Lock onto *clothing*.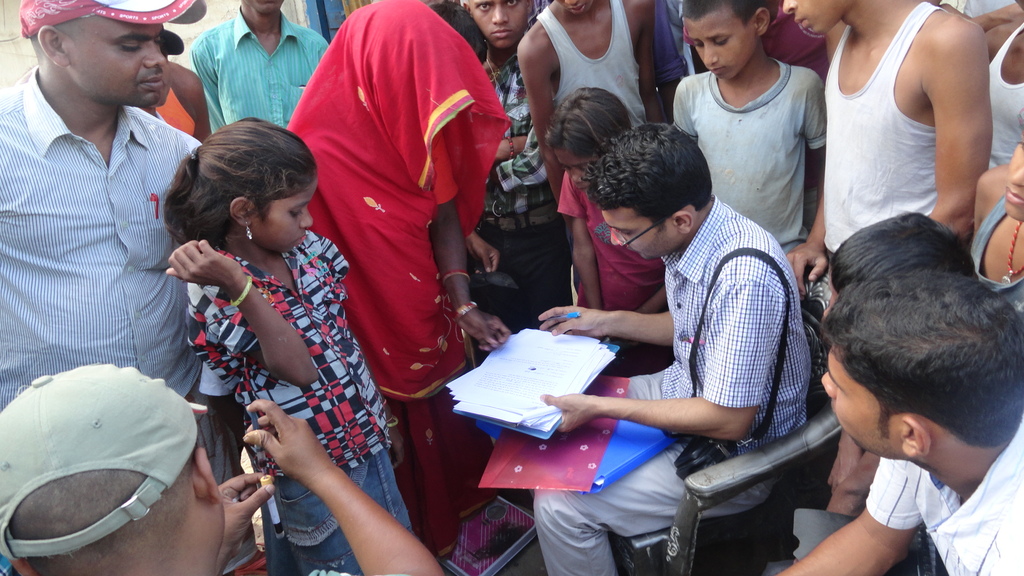
Locked: (674, 53, 826, 248).
